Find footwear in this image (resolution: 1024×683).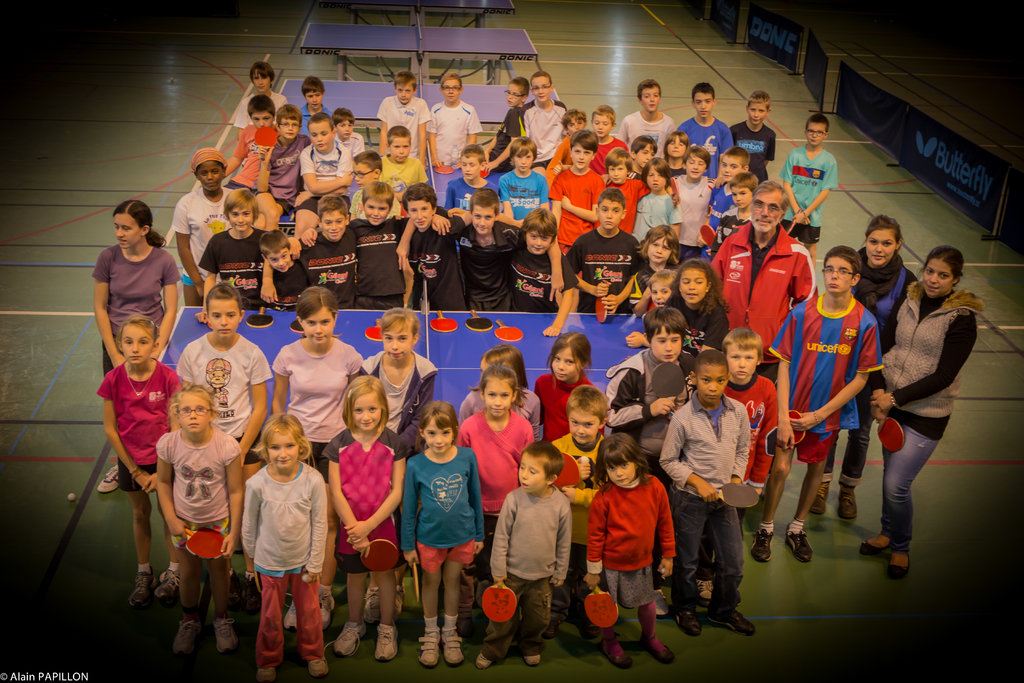
[x1=321, y1=618, x2=369, y2=656].
